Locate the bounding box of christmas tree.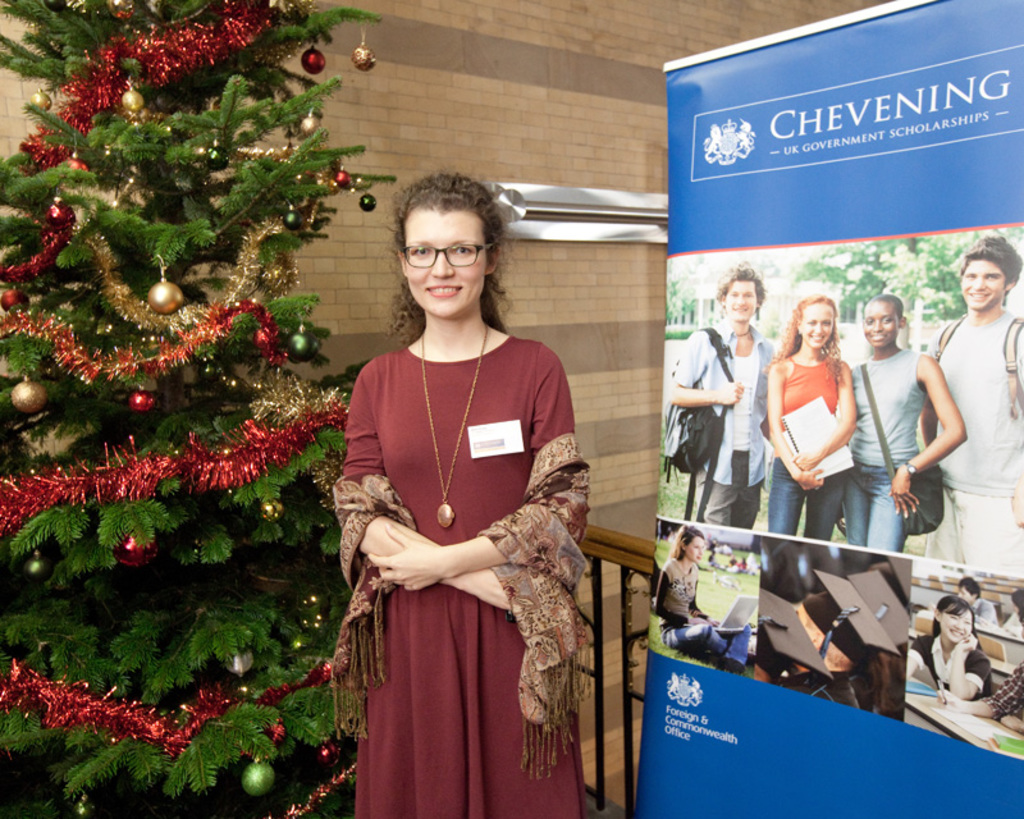
Bounding box: <bbox>1, 0, 388, 818</bbox>.
